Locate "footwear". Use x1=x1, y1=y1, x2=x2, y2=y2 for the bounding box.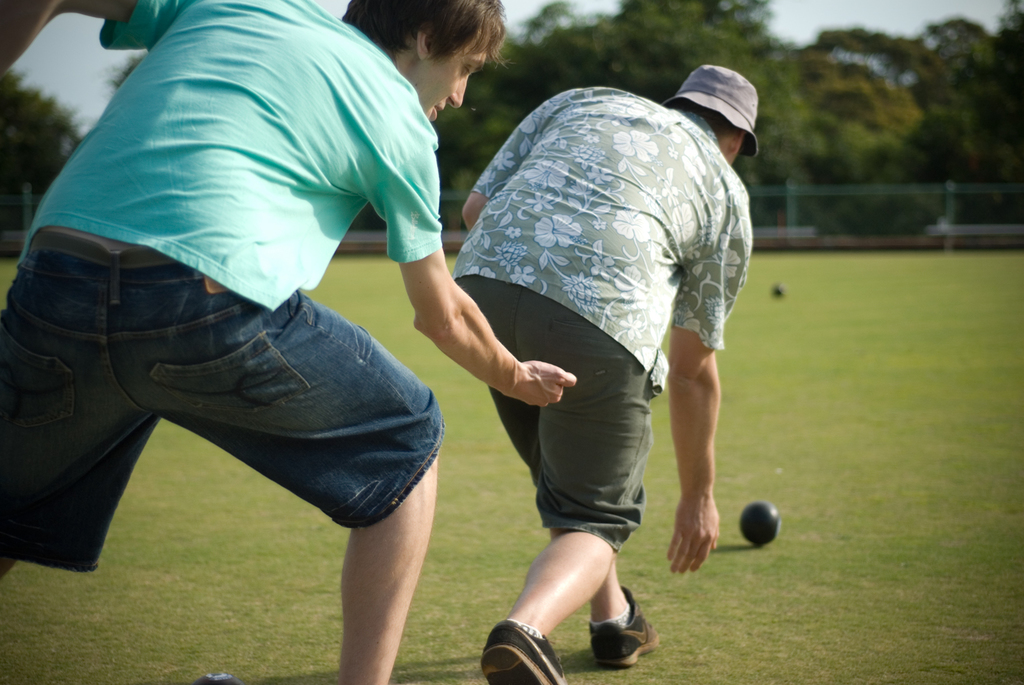
x1=481, y1=619, x2=565, y2=684.
